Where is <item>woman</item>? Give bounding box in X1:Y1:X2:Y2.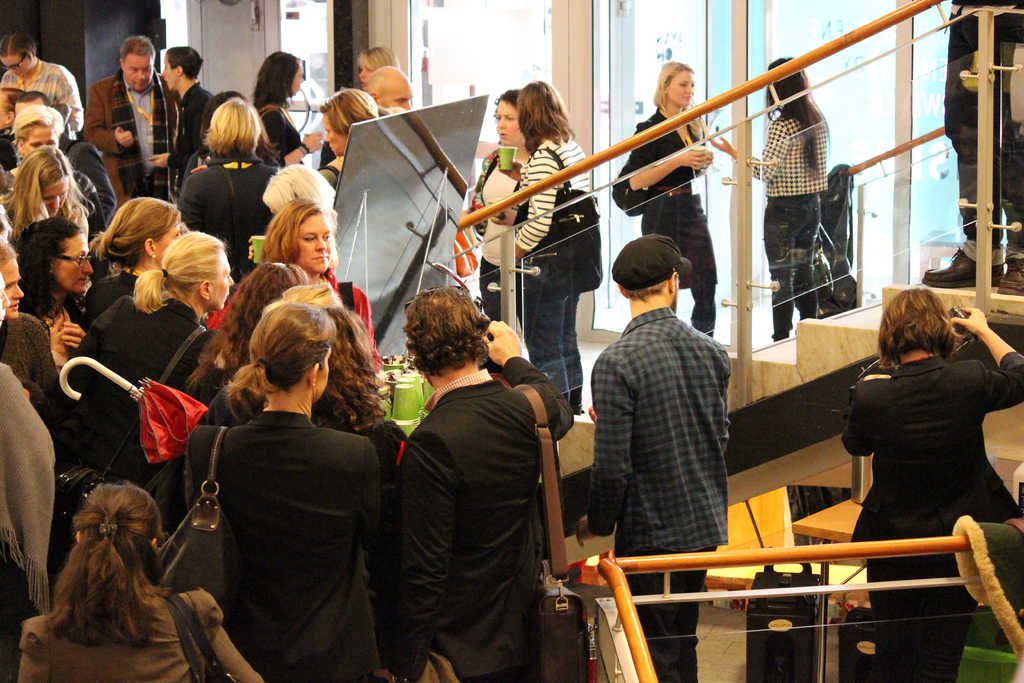
169:252:315:425.
